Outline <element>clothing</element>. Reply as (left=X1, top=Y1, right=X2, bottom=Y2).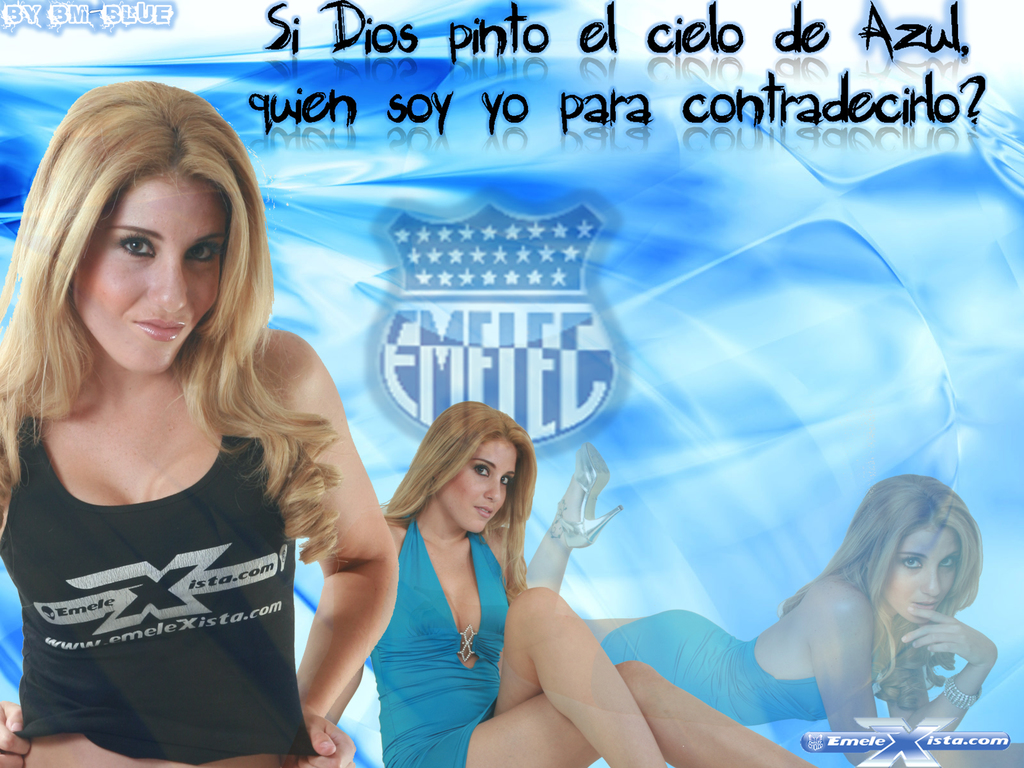
(left=598, top=609, right=826, bottom=726).
